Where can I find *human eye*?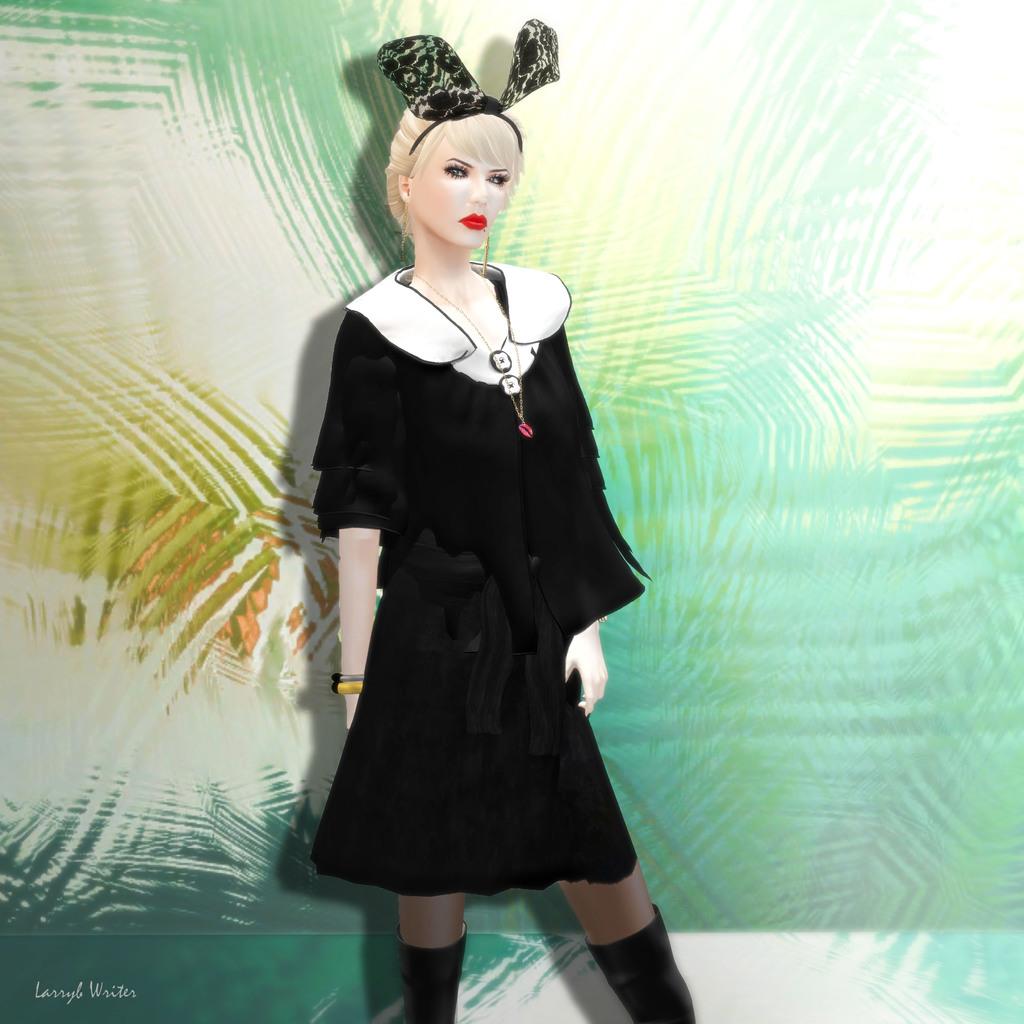
You can find it at x1=442, y1=159, x2=468, y2=186.
